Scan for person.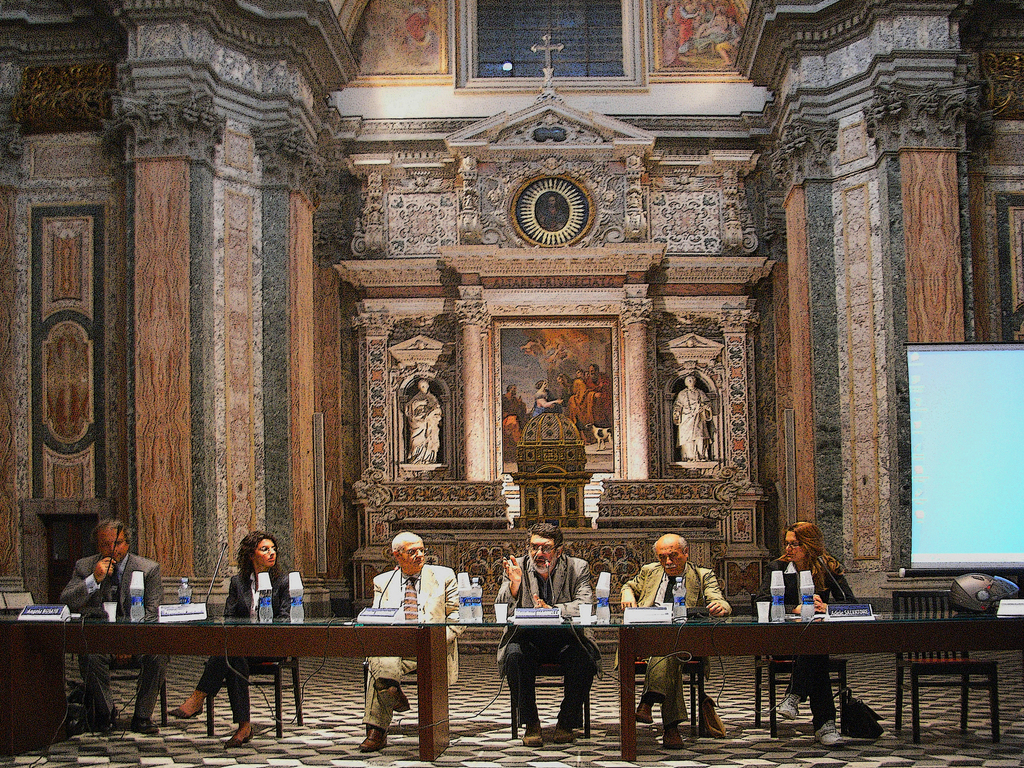
Scan result: 675/373/716/458.
